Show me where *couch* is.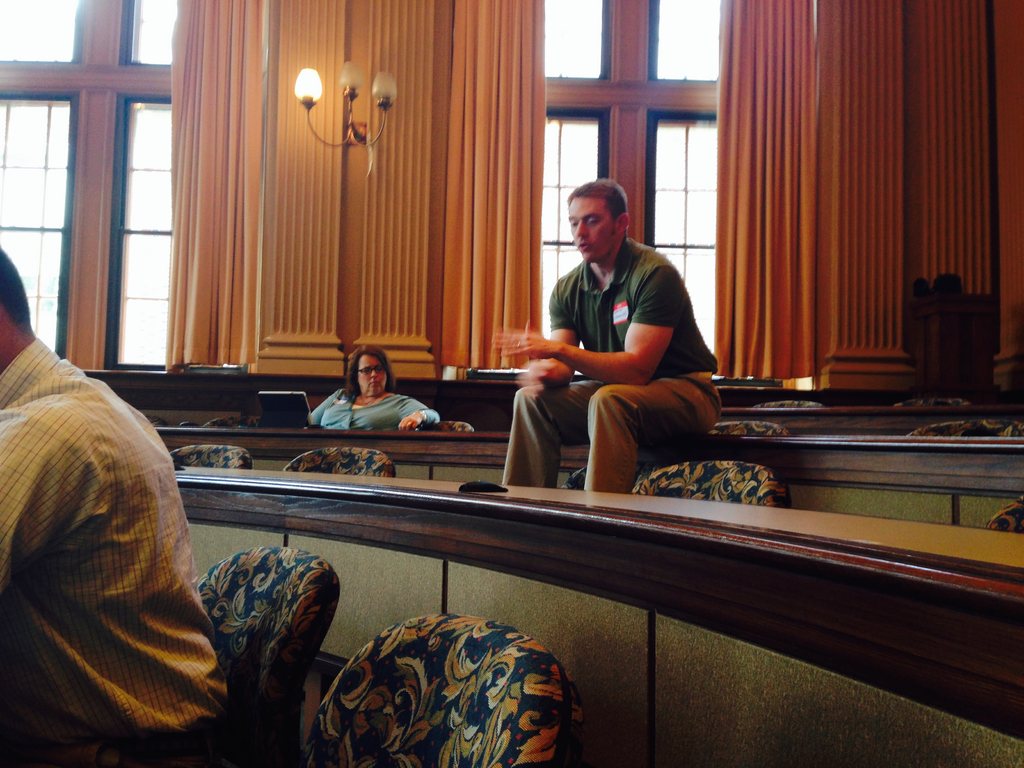
*couch* is at detection(634, 459, 794, 512).
